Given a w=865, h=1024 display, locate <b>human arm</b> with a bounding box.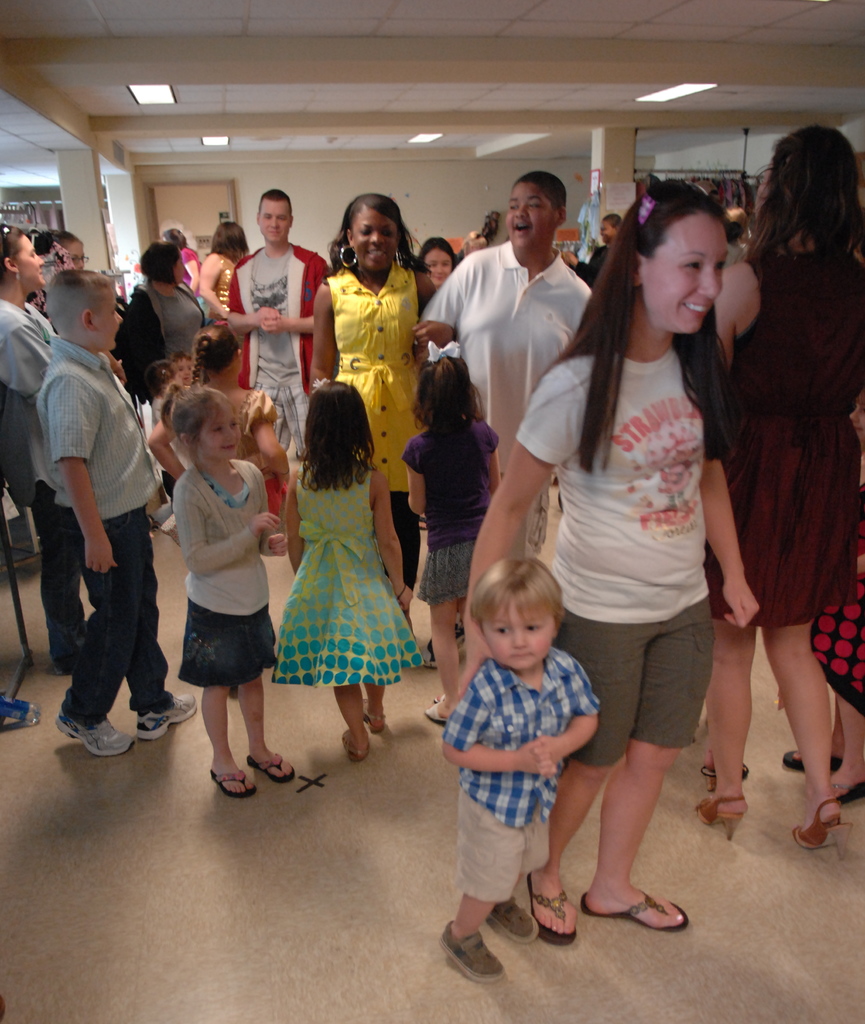
Located: [371,467,413,608].
